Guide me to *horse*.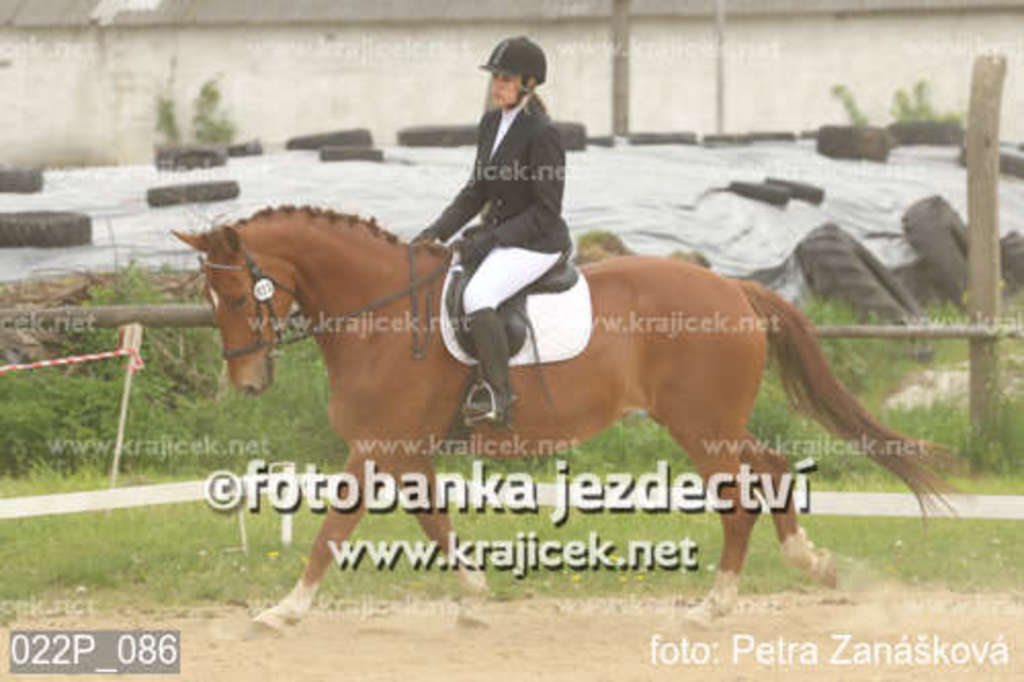
Guidance: (left=170, top=205, right=969, bottom=637).
